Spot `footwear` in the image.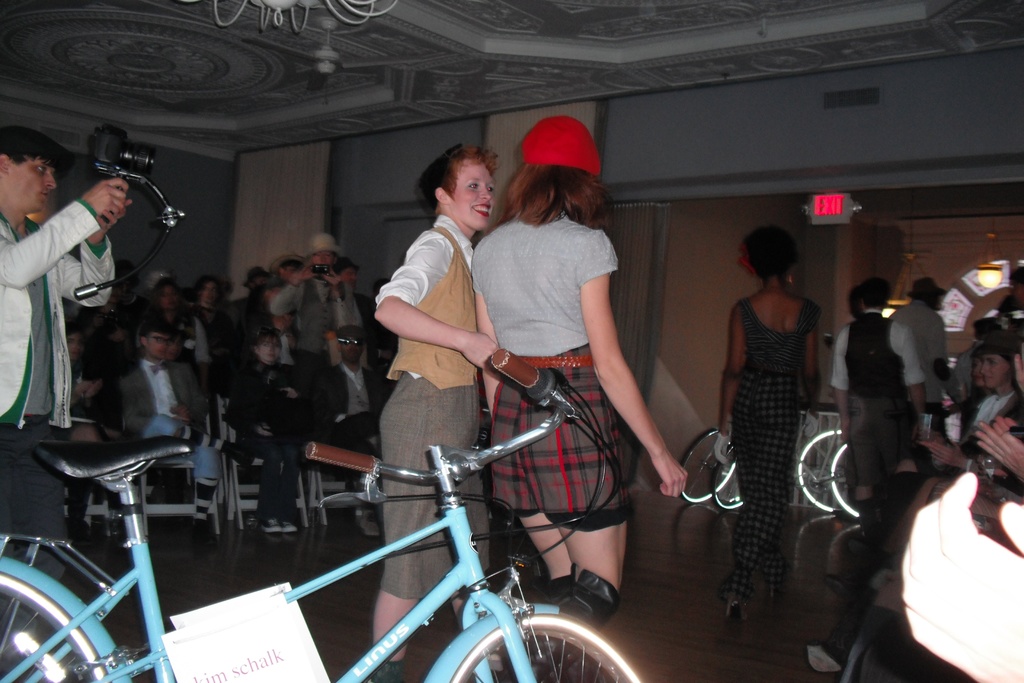
`footwear` found at 492:563:632:682.
